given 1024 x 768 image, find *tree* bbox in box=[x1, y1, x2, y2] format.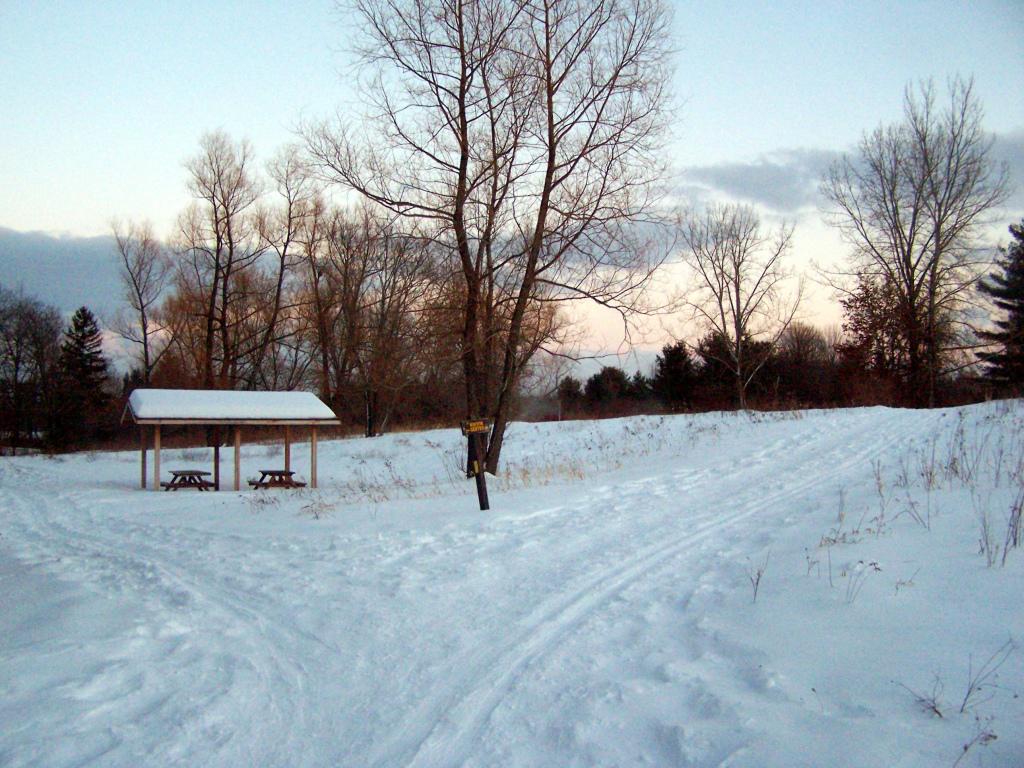
box=[973, 217, 1023, 398].
